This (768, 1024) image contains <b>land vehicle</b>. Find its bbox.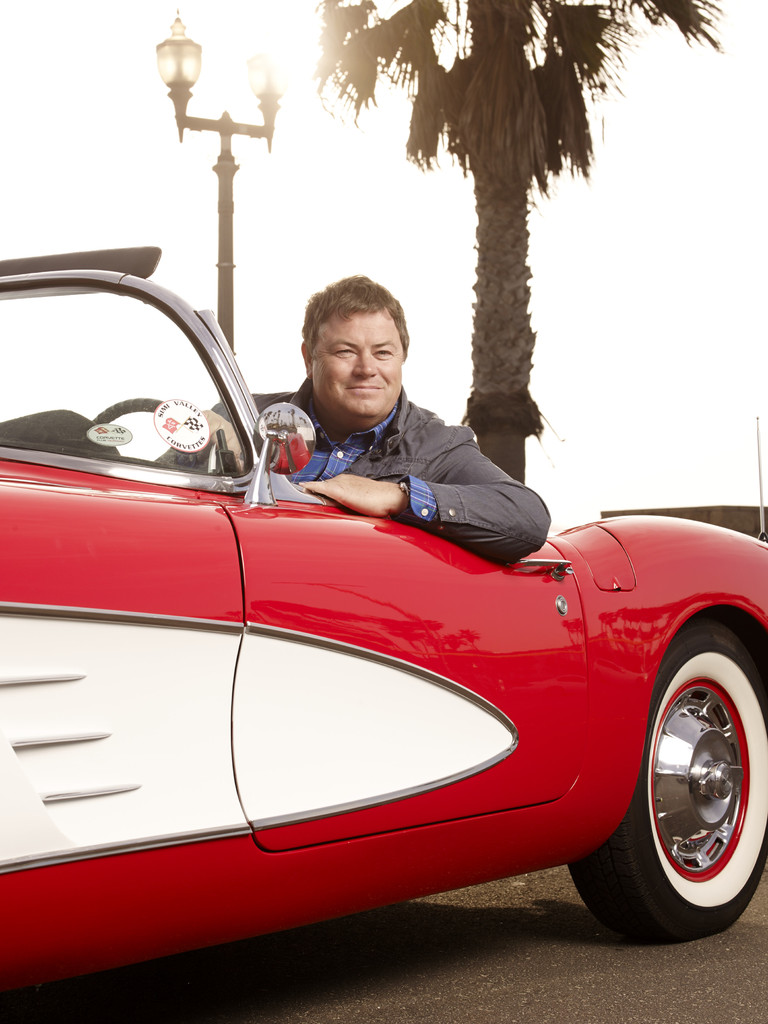
[0, 246, 767, 991].
